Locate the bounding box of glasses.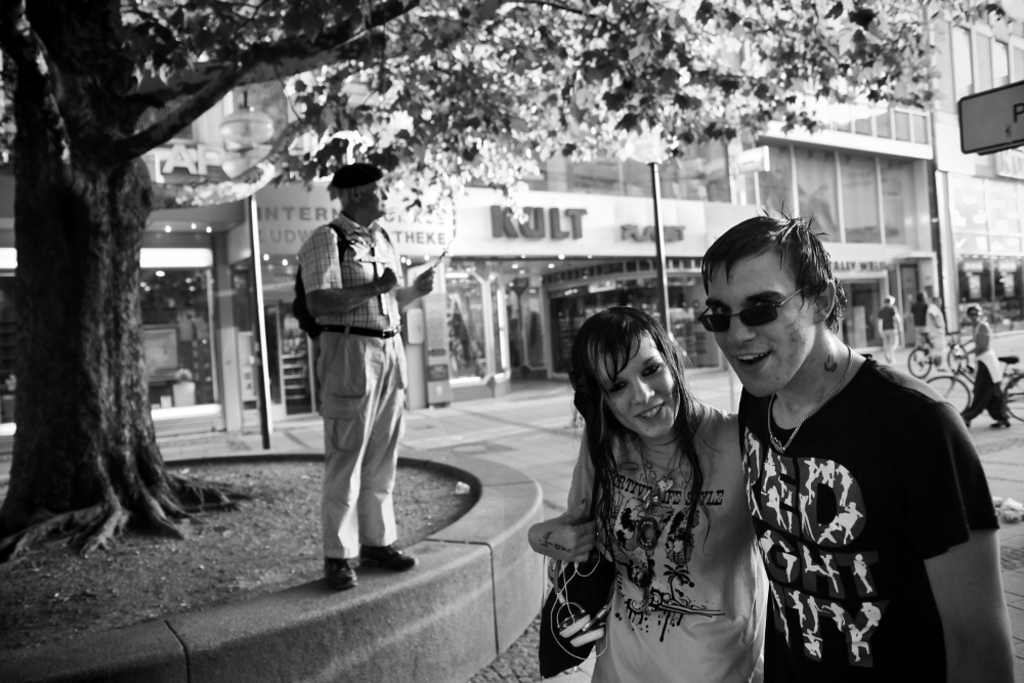
Bounding box: 711,294,826,340.
